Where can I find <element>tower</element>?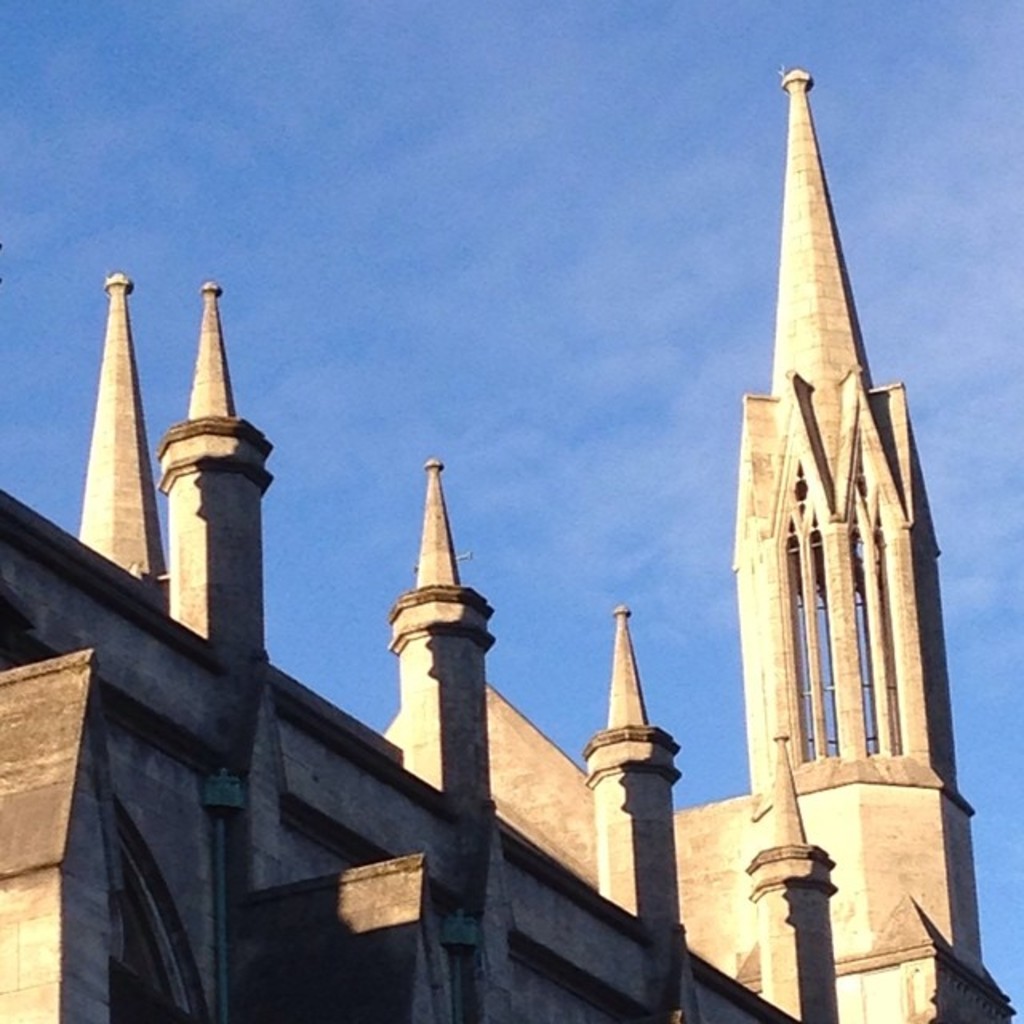
You can find it at [746,734,1023,1023].
